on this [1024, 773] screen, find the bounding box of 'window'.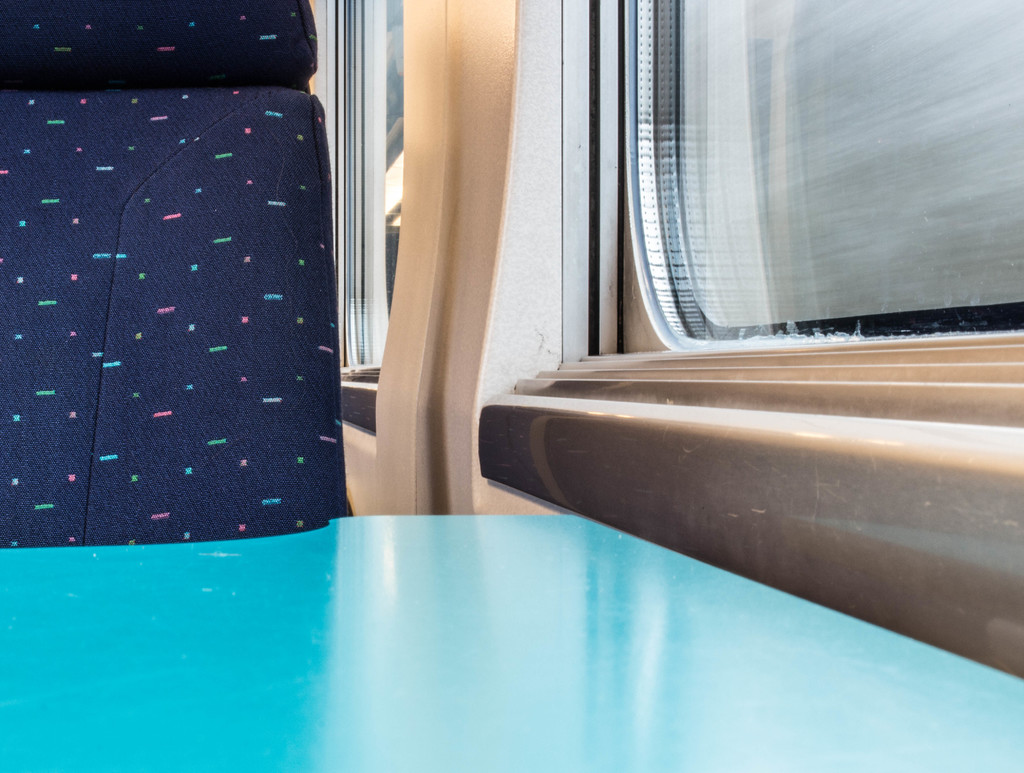
Bounding box: crop(311, 0, 406, 437).
